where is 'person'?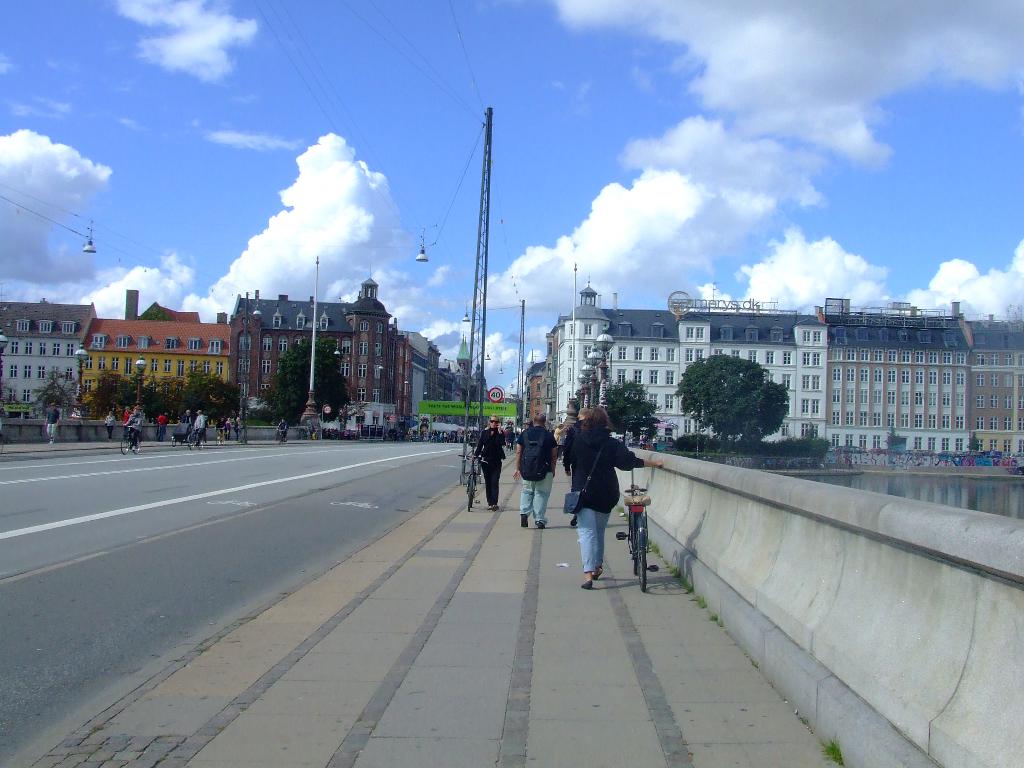
(274, 418, 289, 443).
